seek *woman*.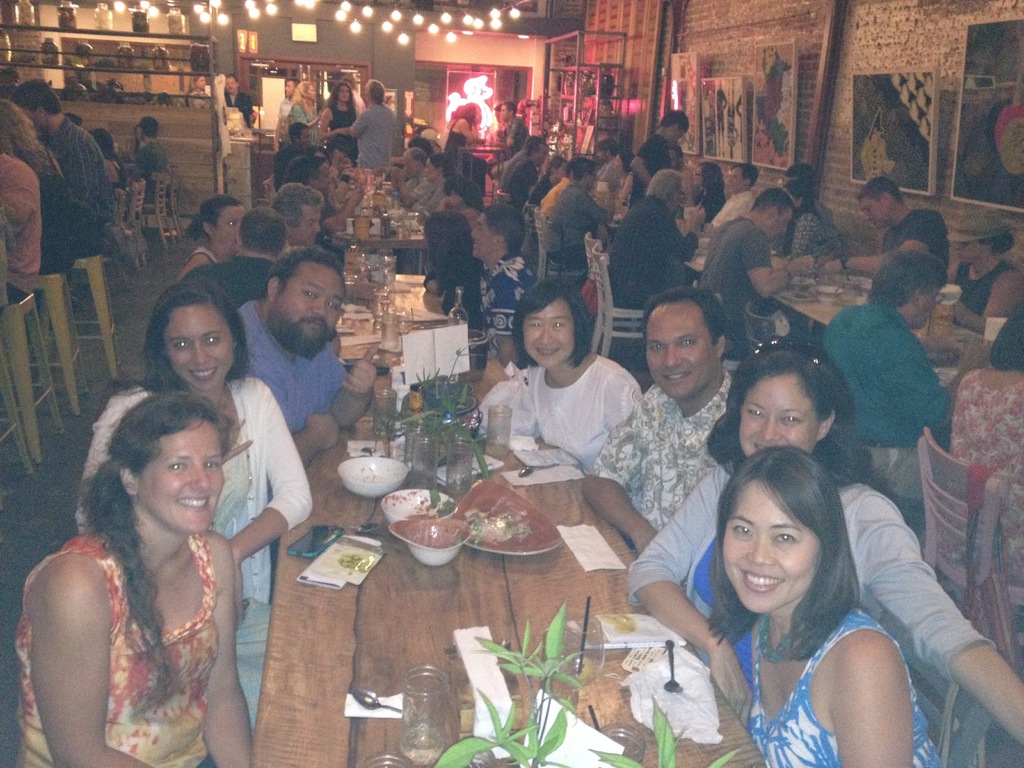
{"x1": 410, "y1": 154, "x2": 456, "y2": 209}.
